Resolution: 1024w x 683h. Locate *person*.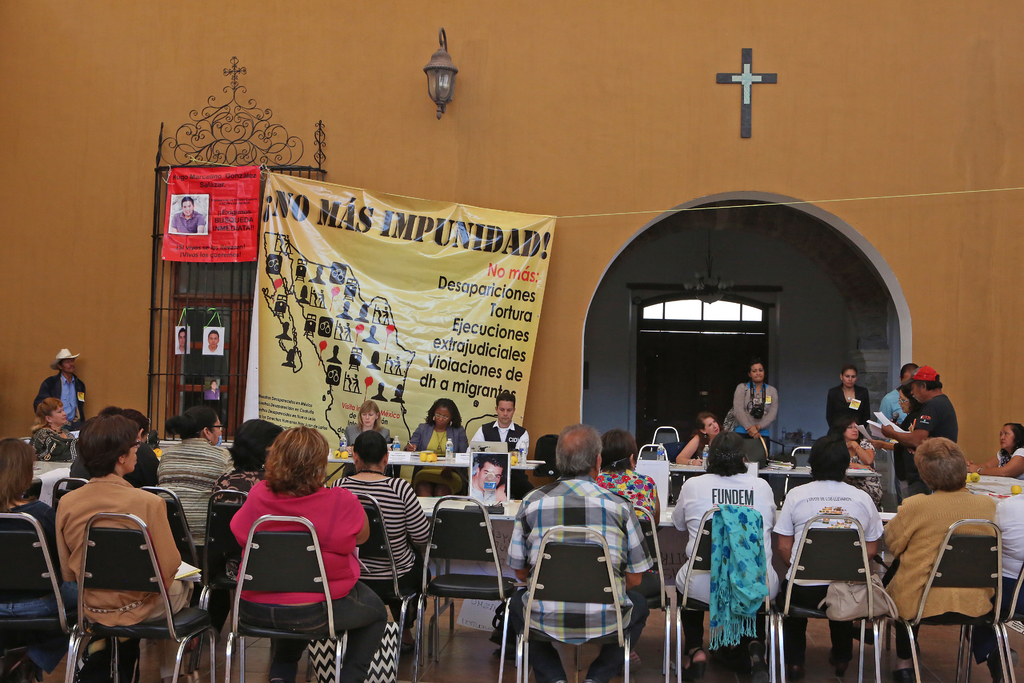
(170,194,207,236).
